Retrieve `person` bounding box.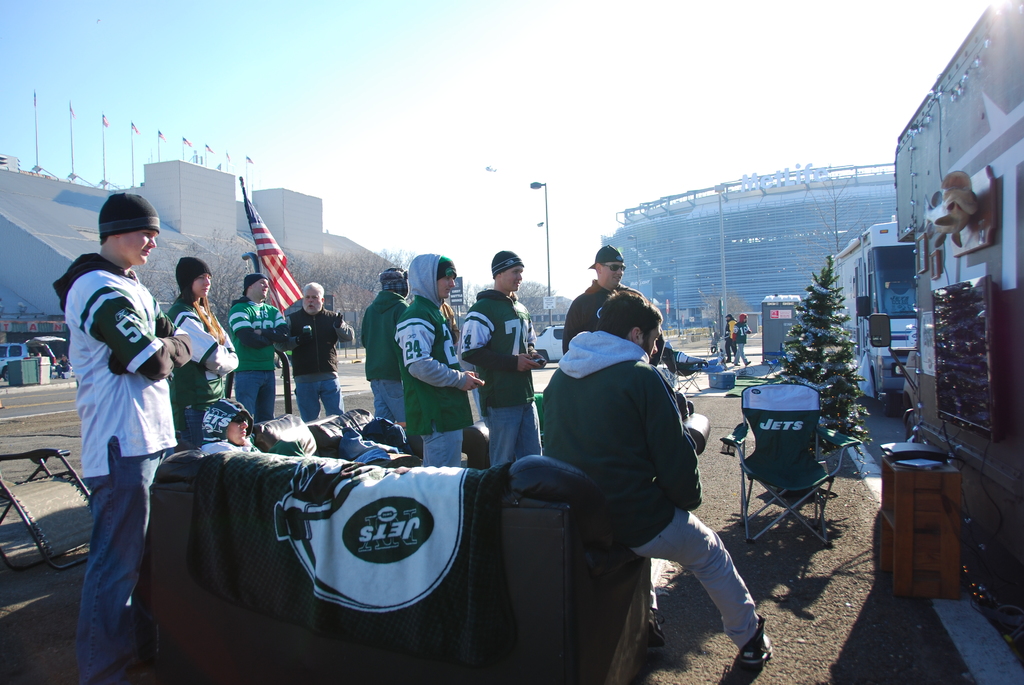
Bounding box: select_region(461, 249, 556, 458).
